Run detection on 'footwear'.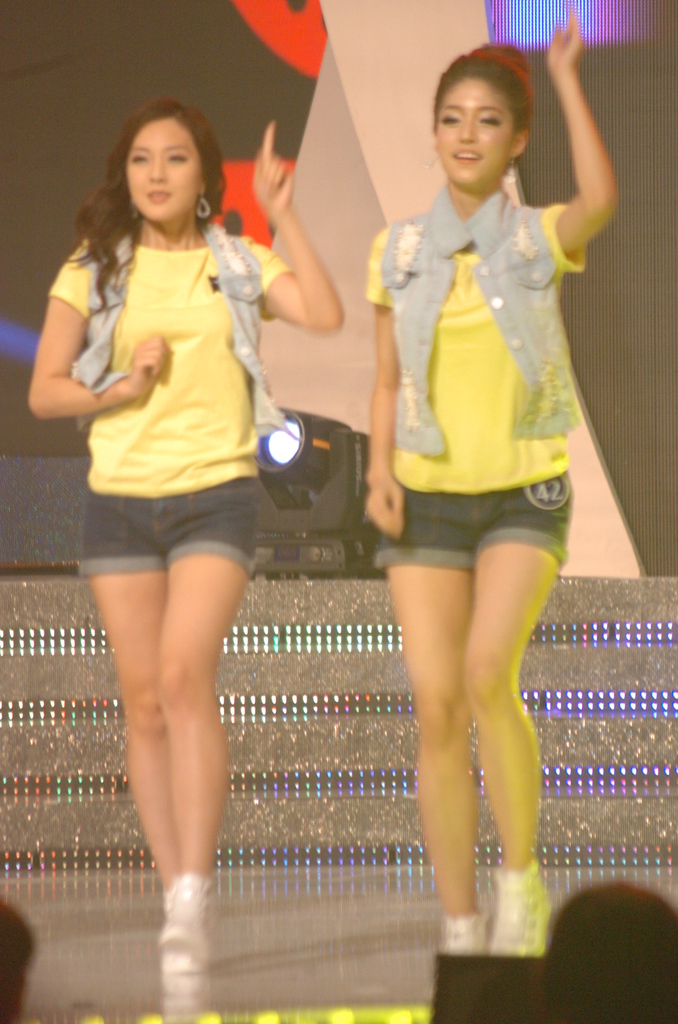
Result: <bbox>486, 868, 549, 952</bbox>.
